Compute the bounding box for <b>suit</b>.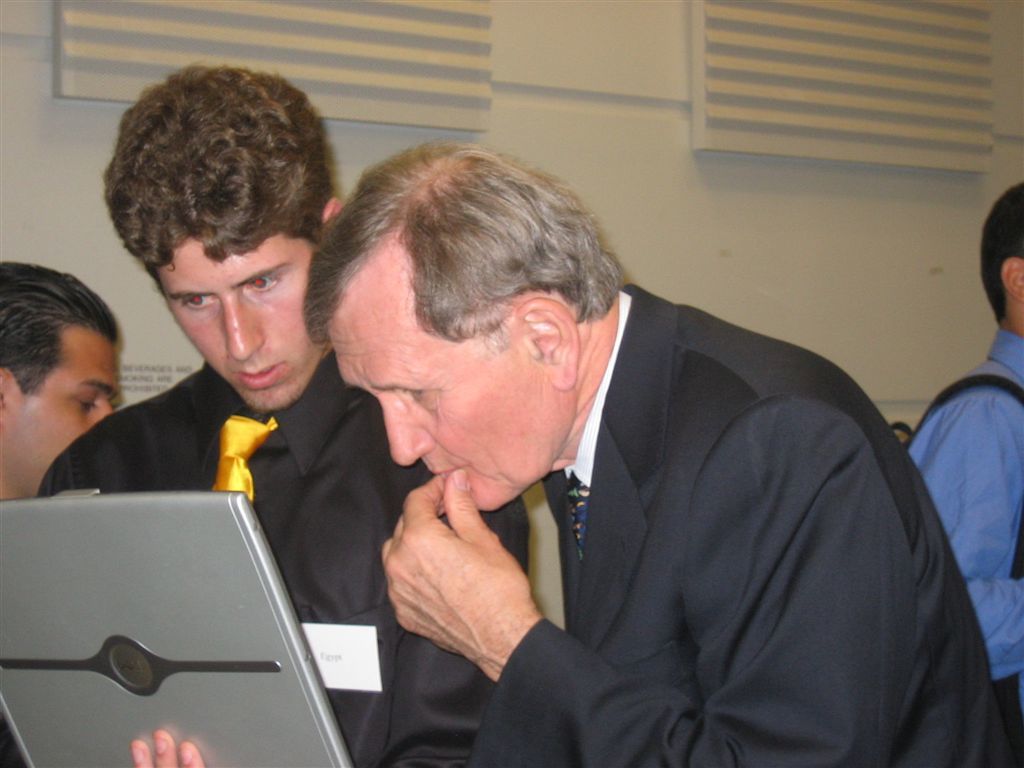
<region>393, 240, 923, 766</region>.
